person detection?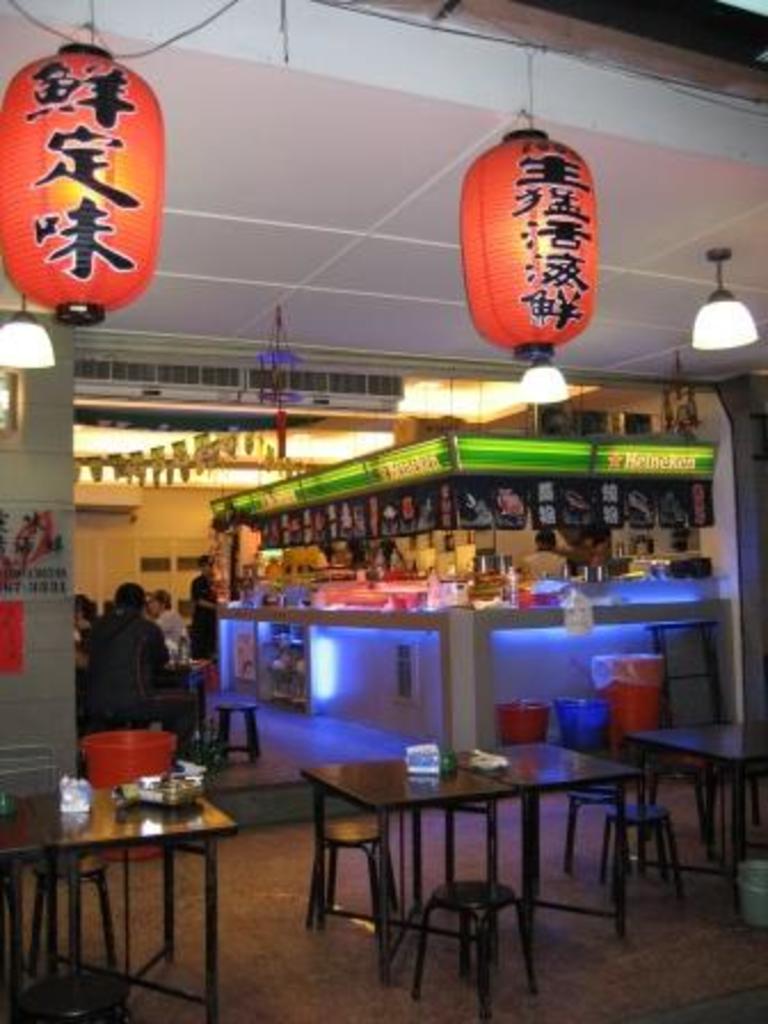
{"left": 187, "top": 553, "right": 215, "bottom": 663}
